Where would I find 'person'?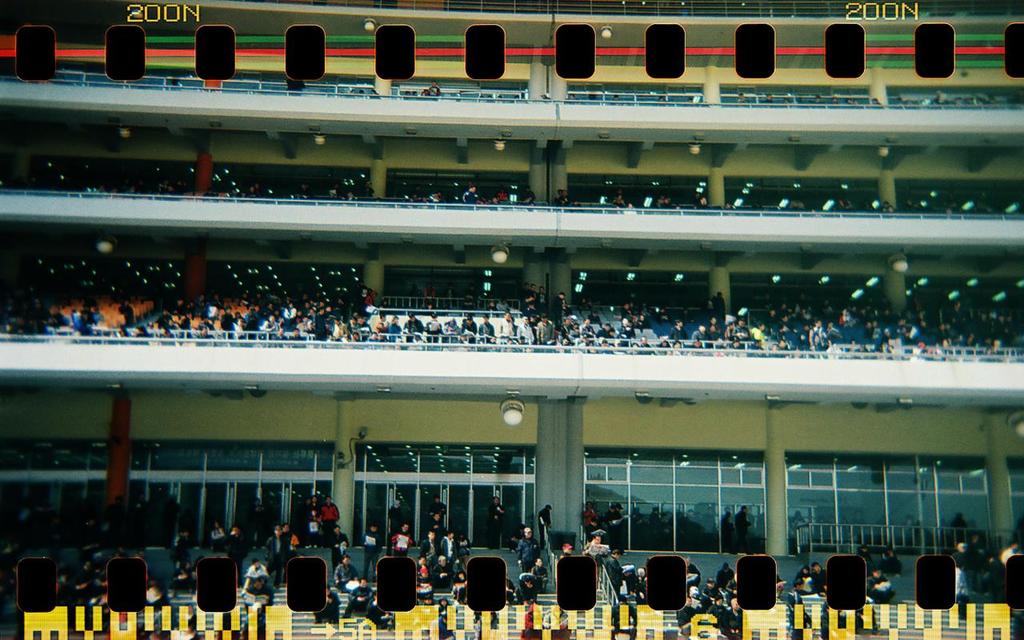
At <box>214,529,240,559</box>.
